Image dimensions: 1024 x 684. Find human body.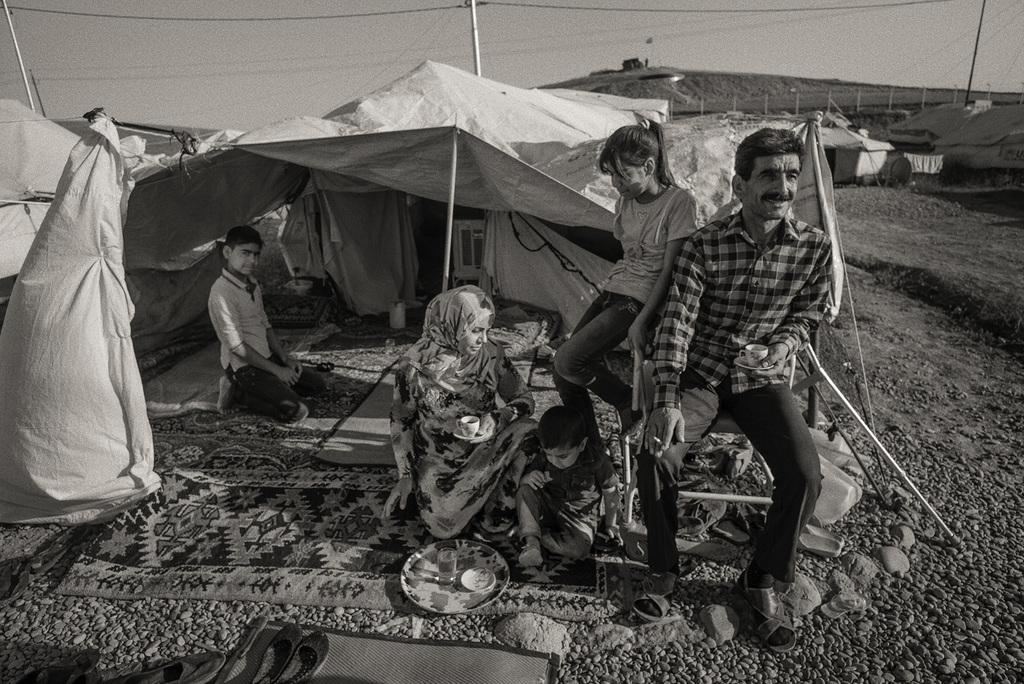
detection(661, 130, 860, 584).
